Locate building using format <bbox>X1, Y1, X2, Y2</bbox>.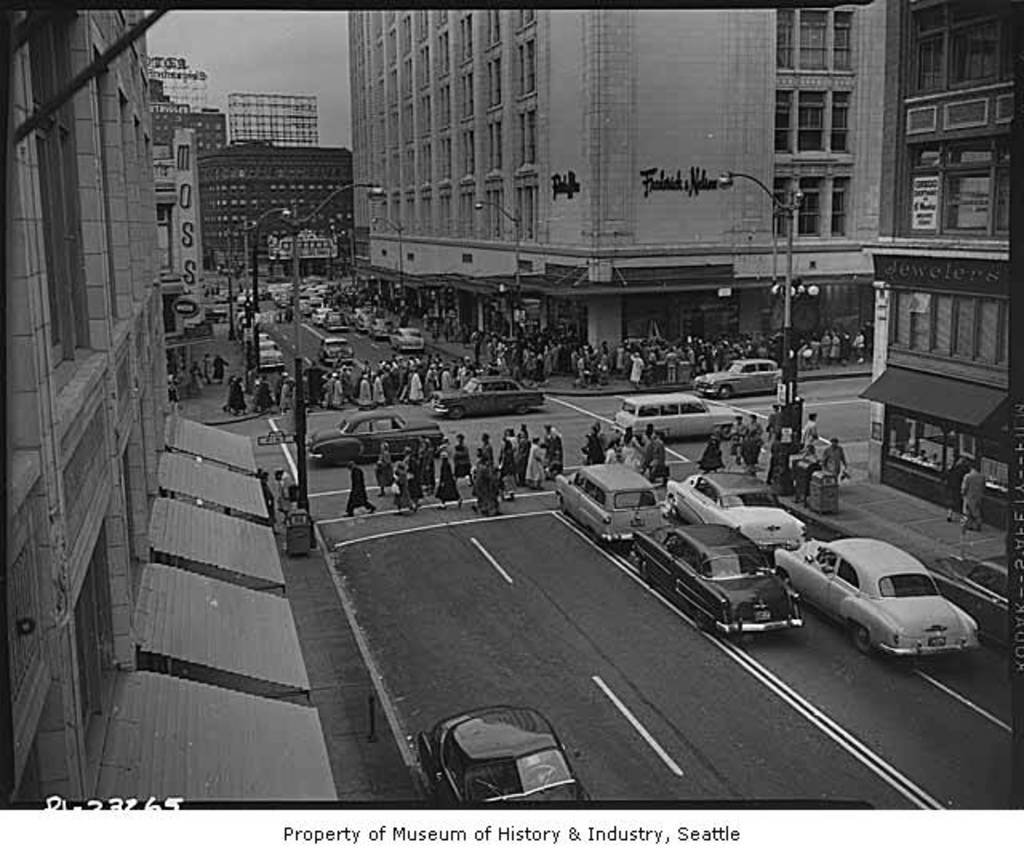
<bbox>206, 91, 318, 139</bbox>.
